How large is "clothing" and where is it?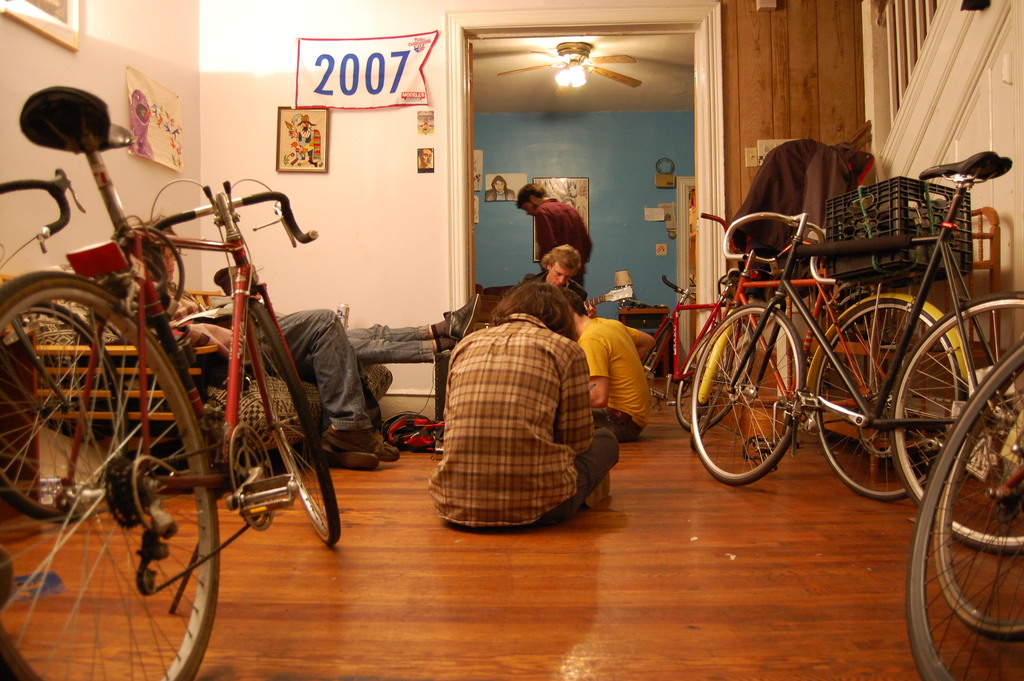
Bounding box: l=485, t=177, r=514, b=202.
